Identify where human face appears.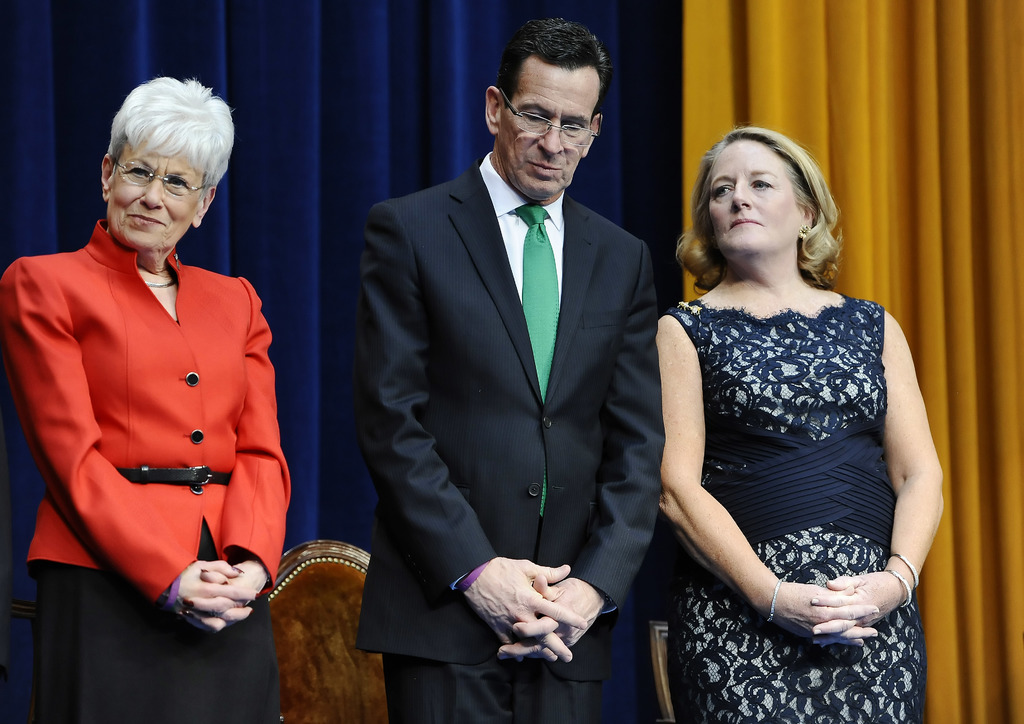
Appears at box=[496, 52, 587, 193].
